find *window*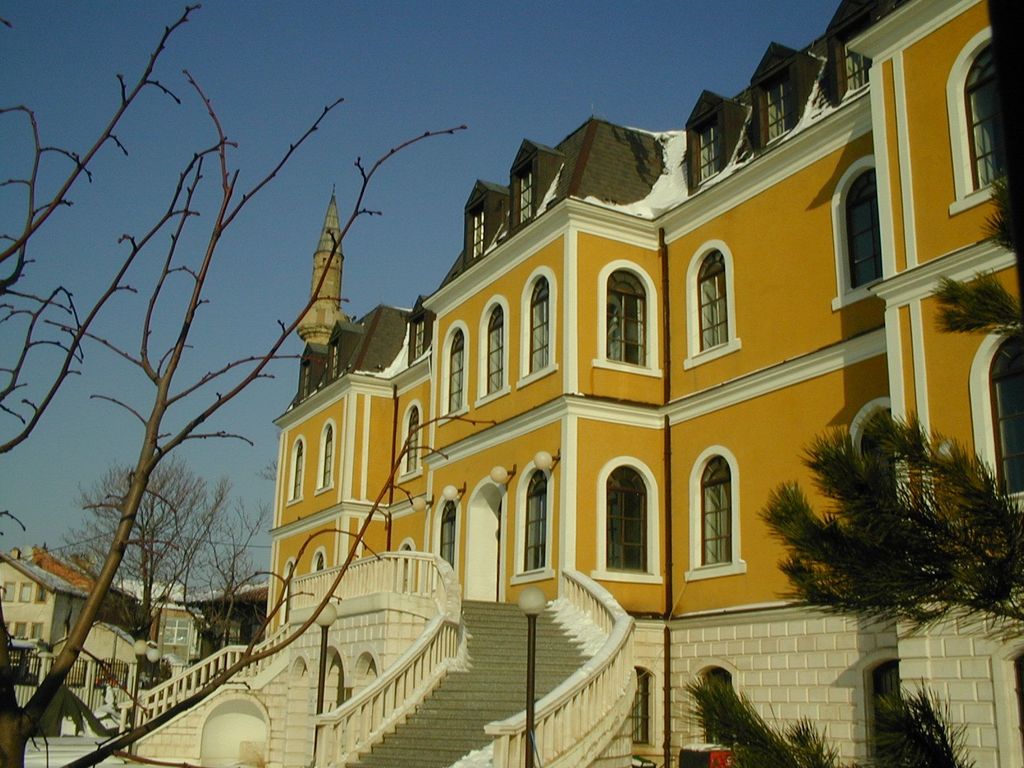
l=520, t=266, r=561, b=387
